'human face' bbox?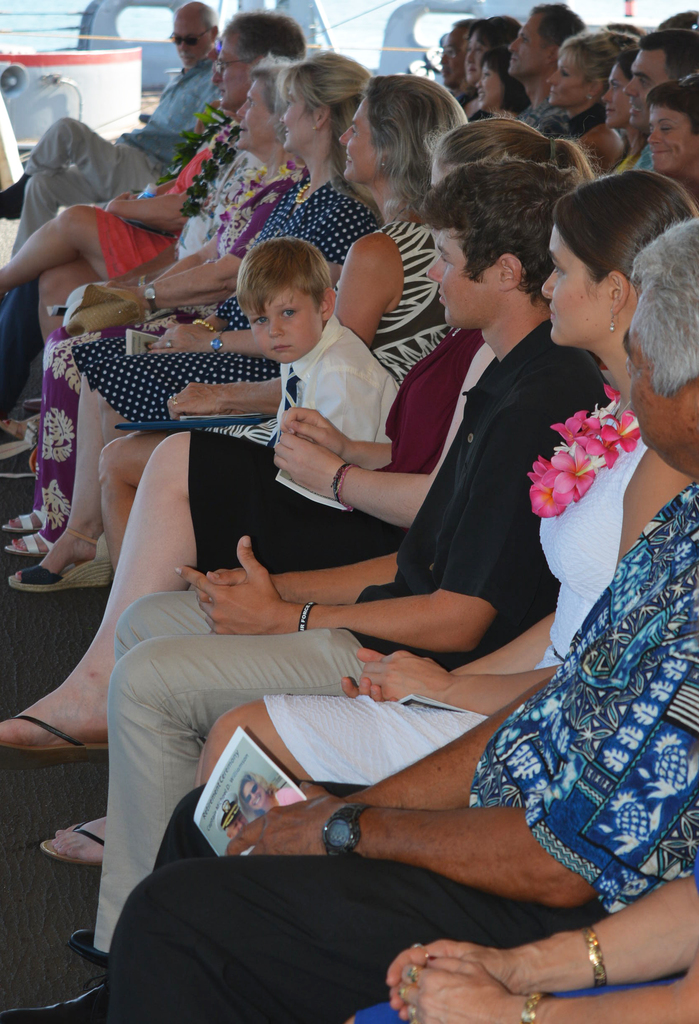
bbox(208, 26, 252, 102)
